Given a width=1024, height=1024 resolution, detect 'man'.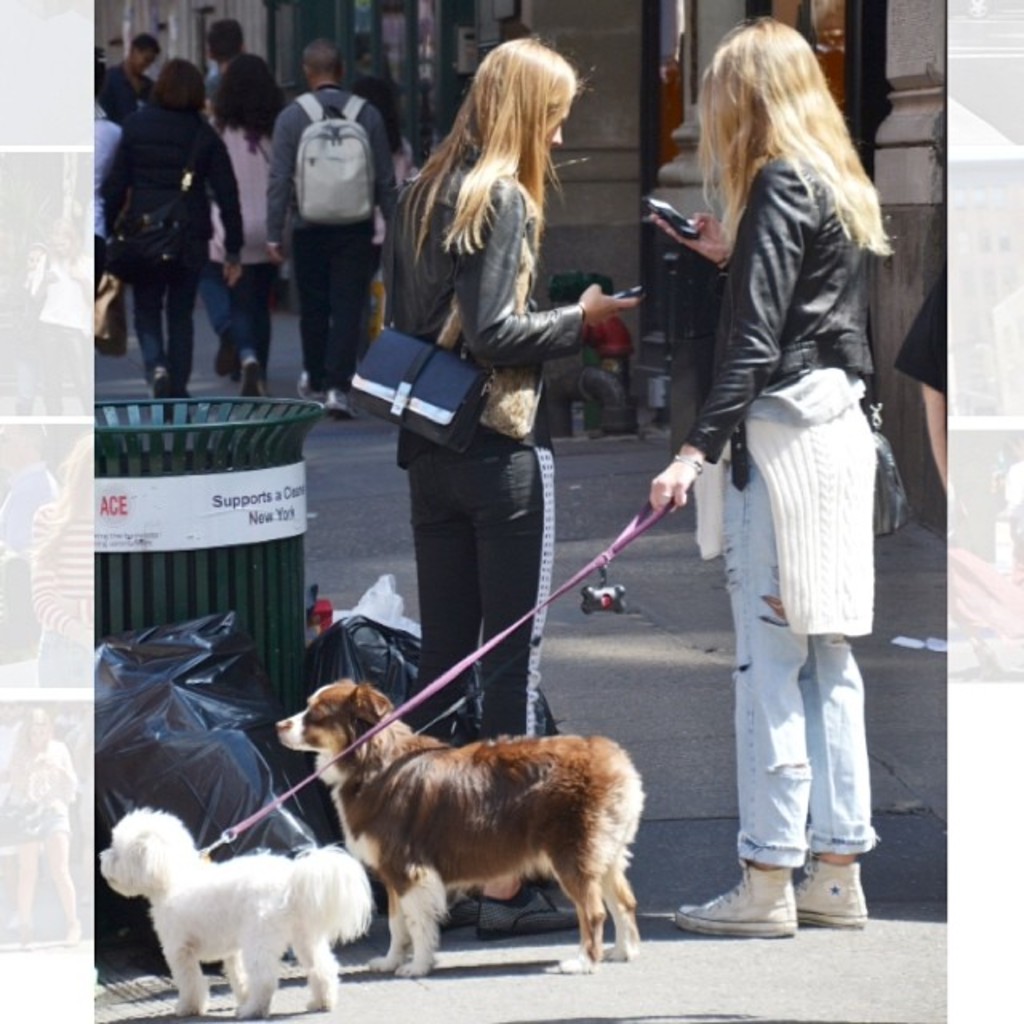
264,38,413,424.
